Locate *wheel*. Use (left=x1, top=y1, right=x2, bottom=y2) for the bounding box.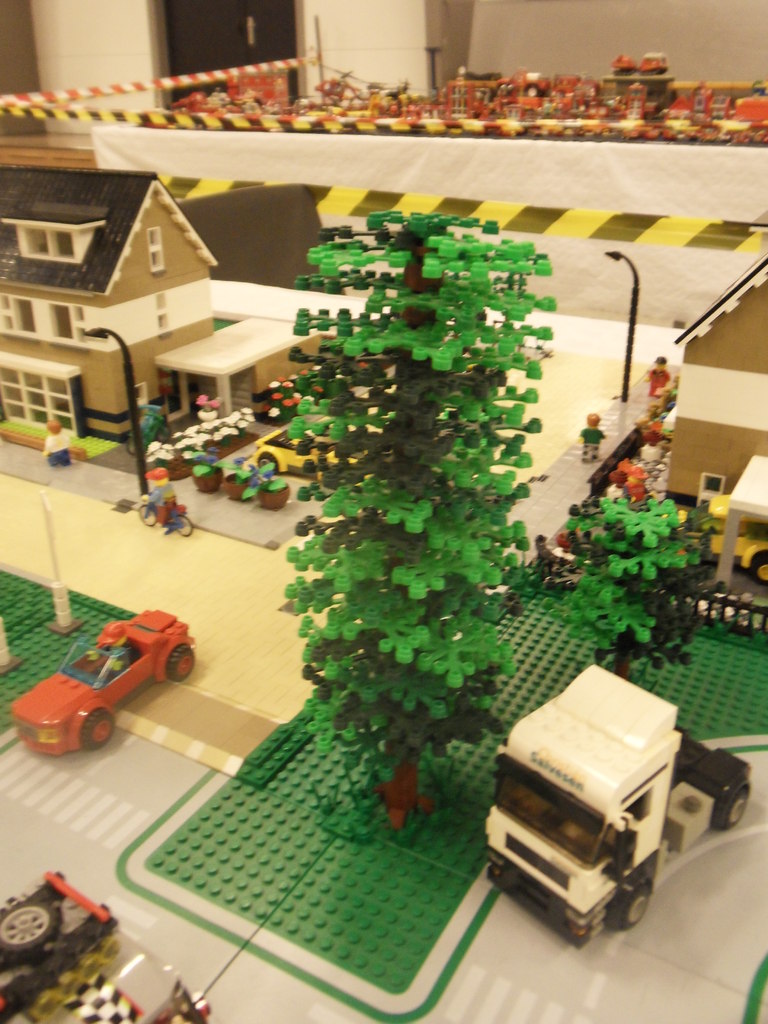
(left=138, top=504, right=156, bottom=525).
